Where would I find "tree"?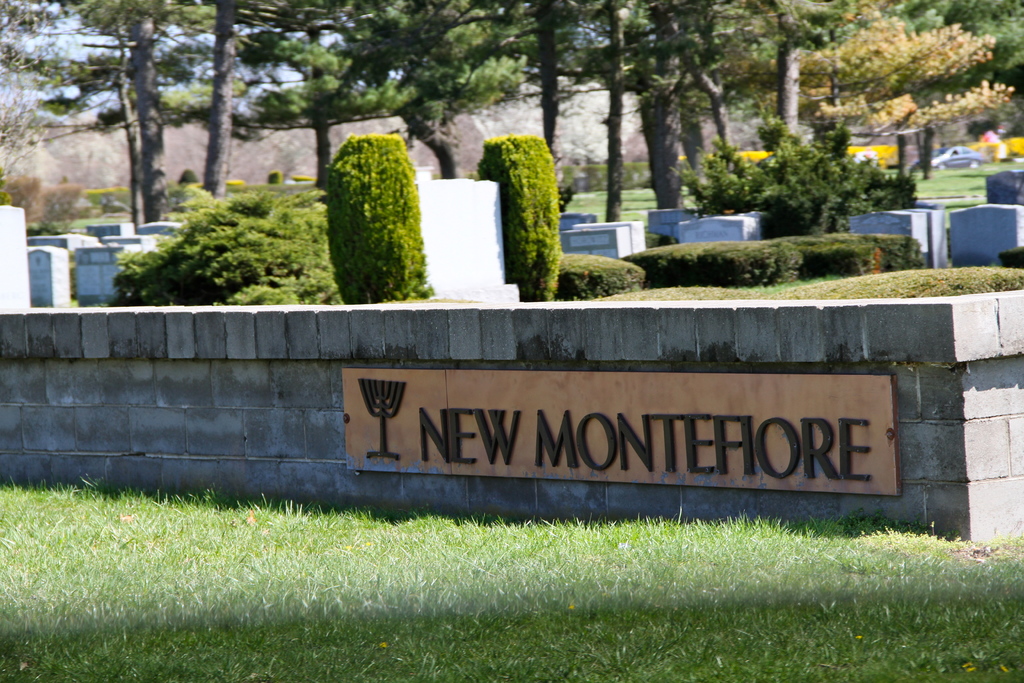
At x1=385, y1=0, x2=532, y2=169.
